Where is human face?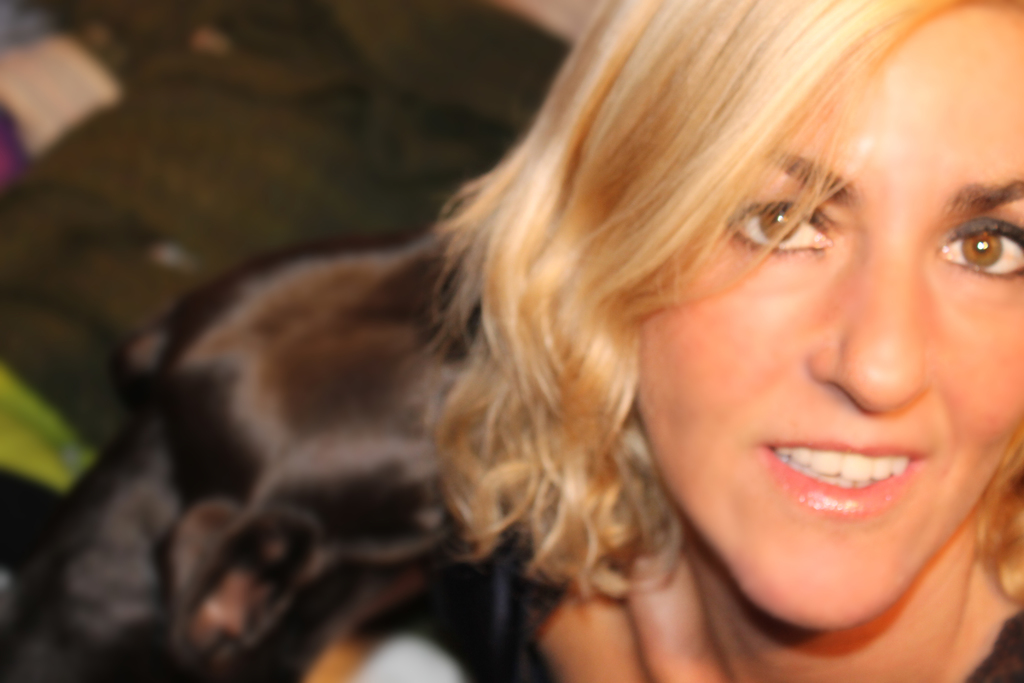
<region>637, 1, 1023, 636</region>.
